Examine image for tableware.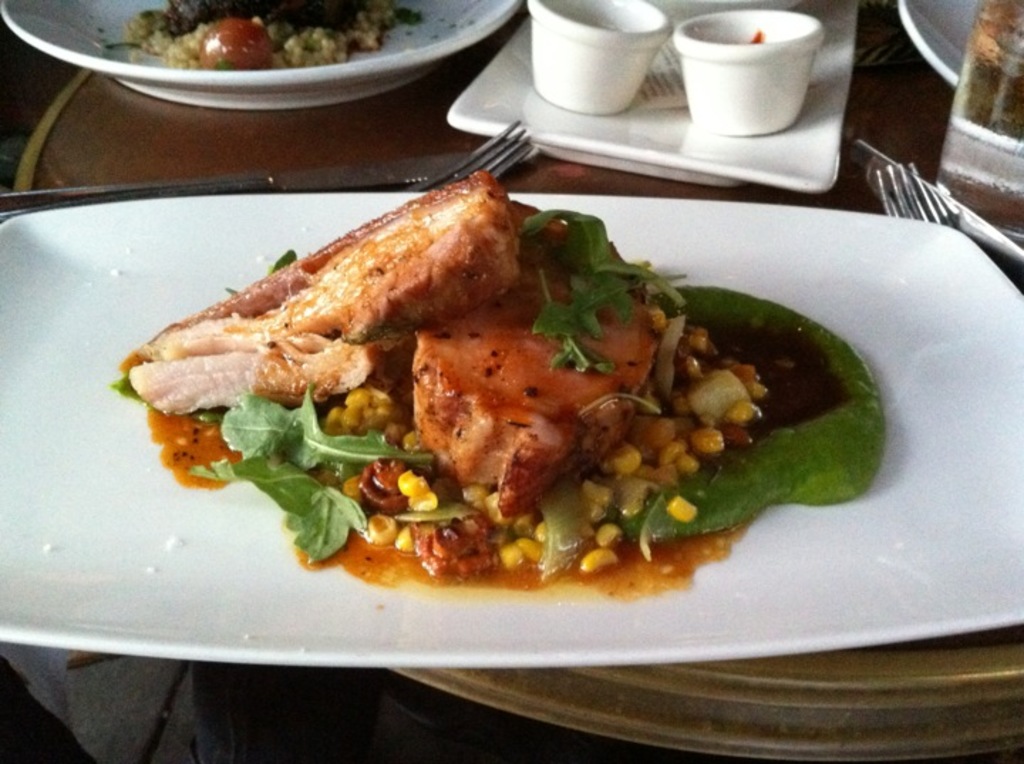
Examination result: (x1=893, y1=0, x2=1023, y2=92).
